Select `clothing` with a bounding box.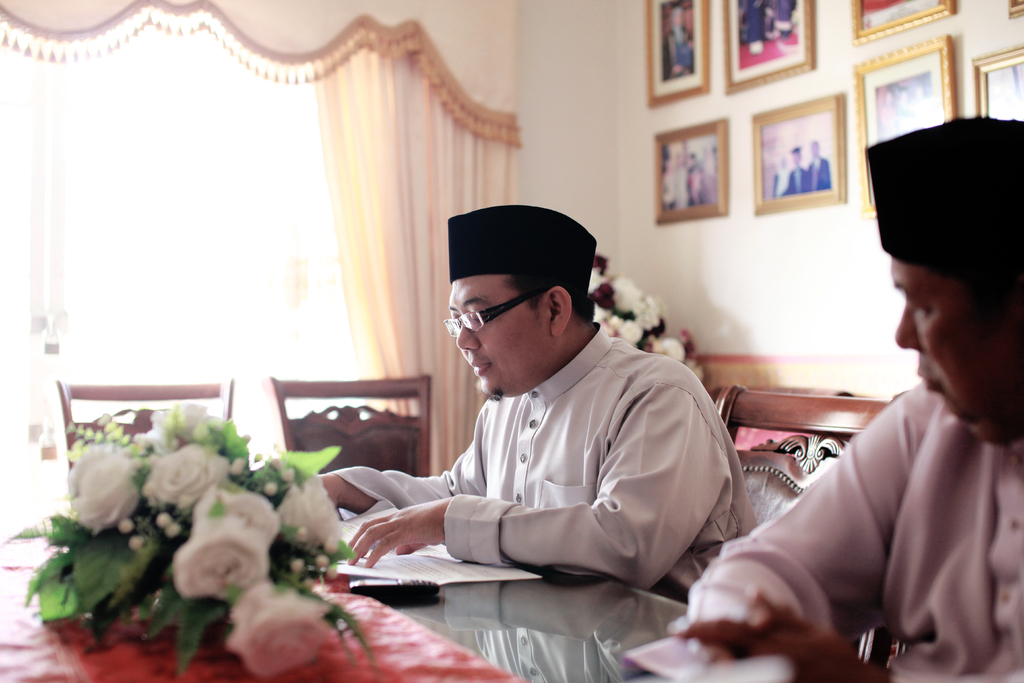
789 168 806 192.
